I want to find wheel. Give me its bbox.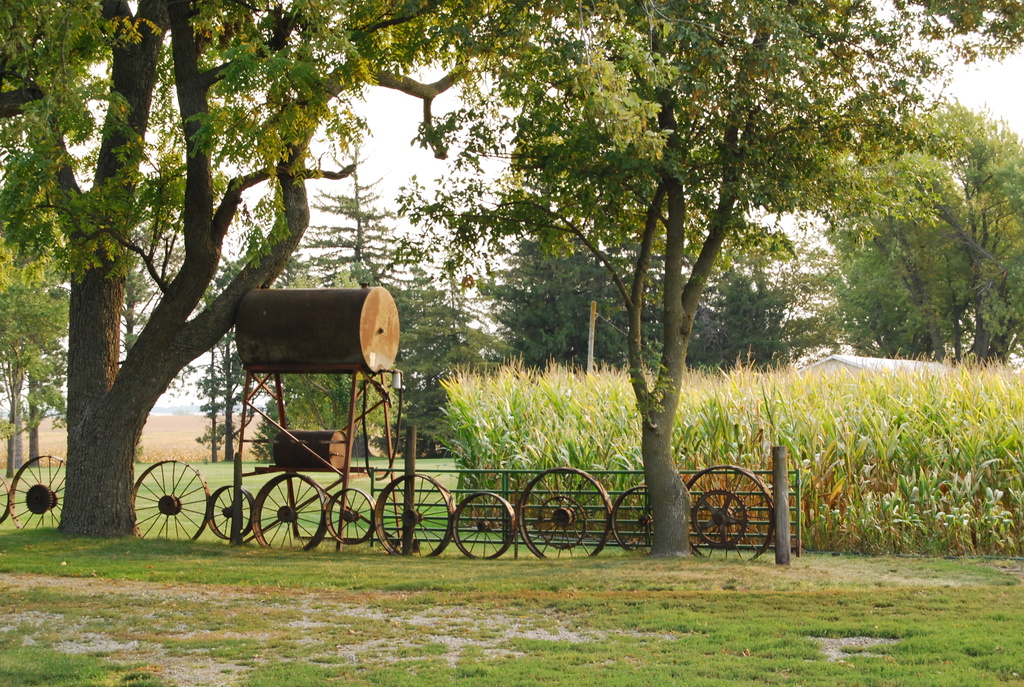
pyautogui.locateOnScreen(376, 475, 452, 556).
